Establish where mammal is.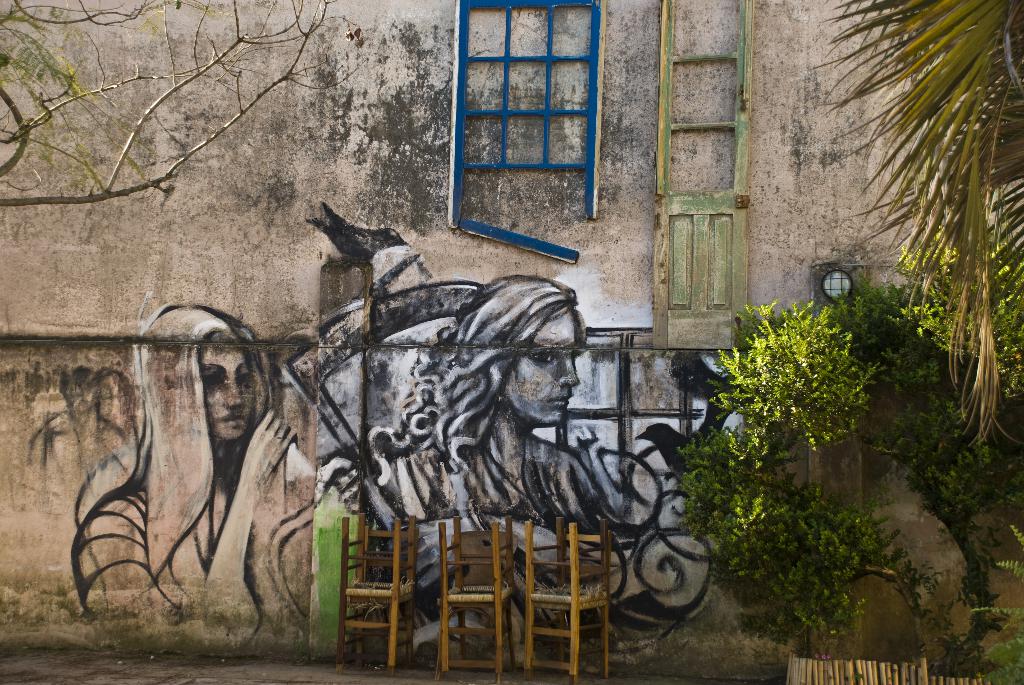
Established at bbox(362, 277, 602, 526).
